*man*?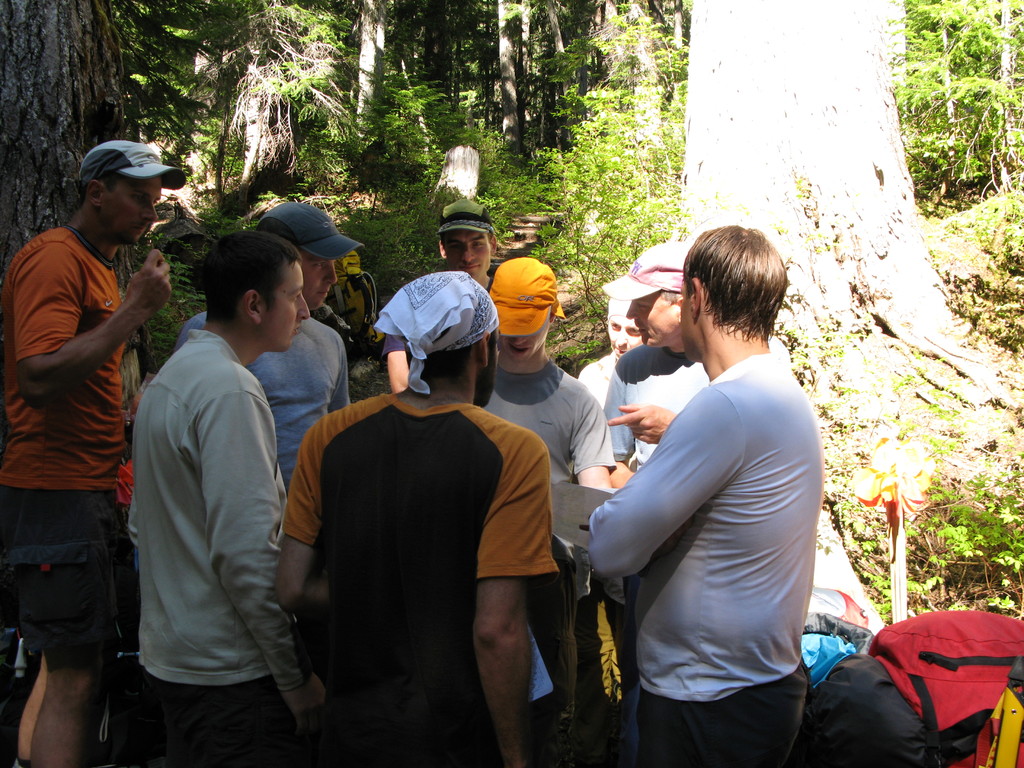
{"x1": 0, "y1": 142, "x2": 179, "y2": 767}
